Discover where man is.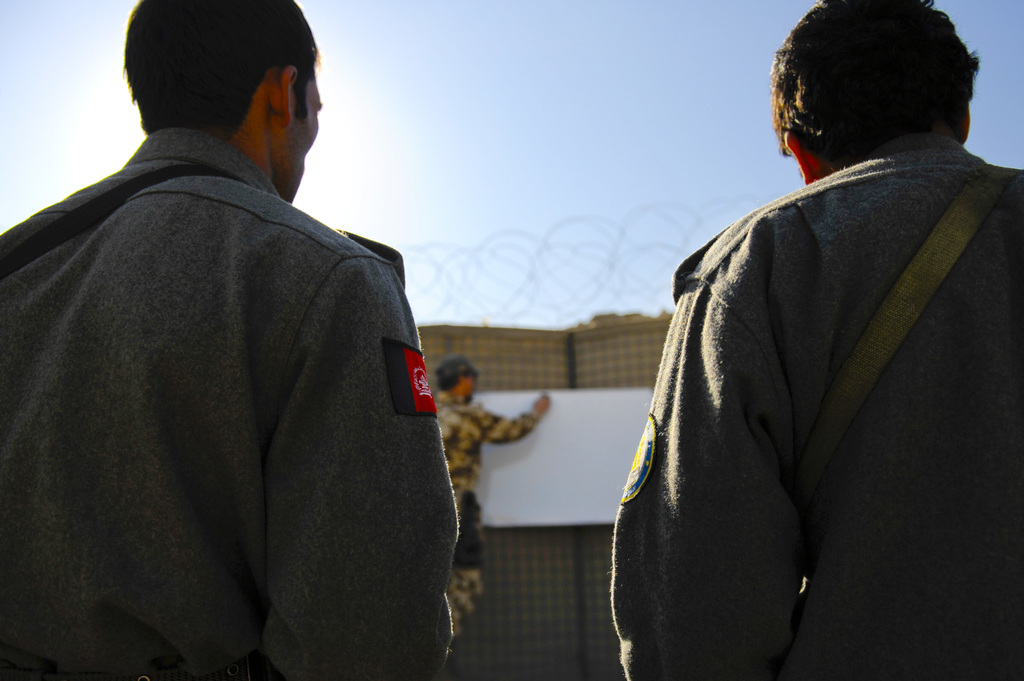
Discovered at <bbox>0, 0, 455, 680</bbox>.
